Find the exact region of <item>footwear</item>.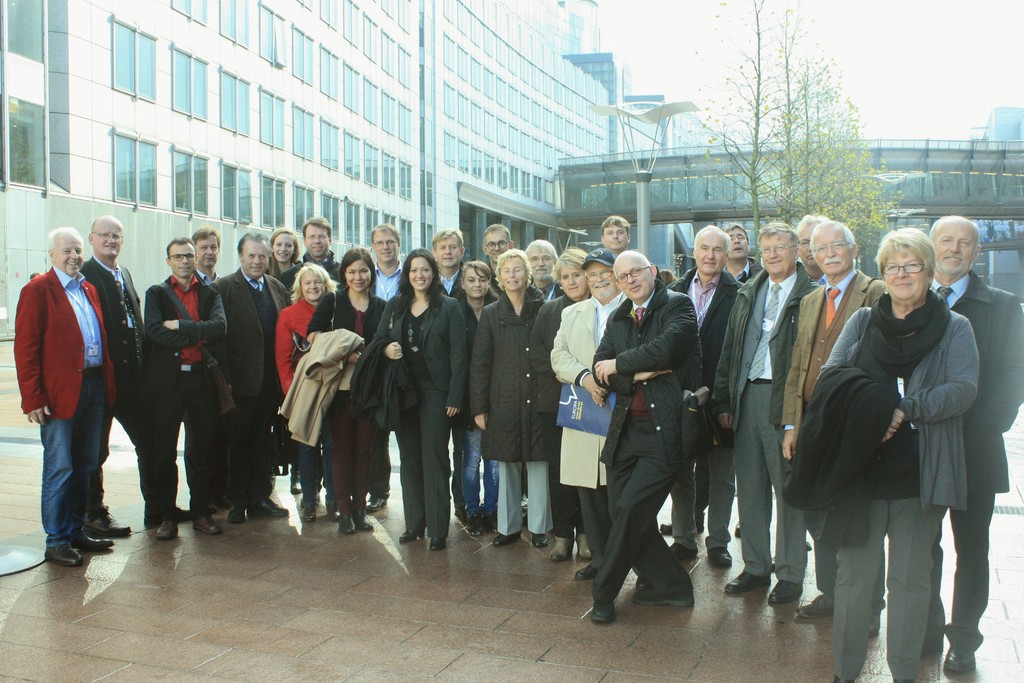
Exact region: l=634, t=573, r=650, b=587.
